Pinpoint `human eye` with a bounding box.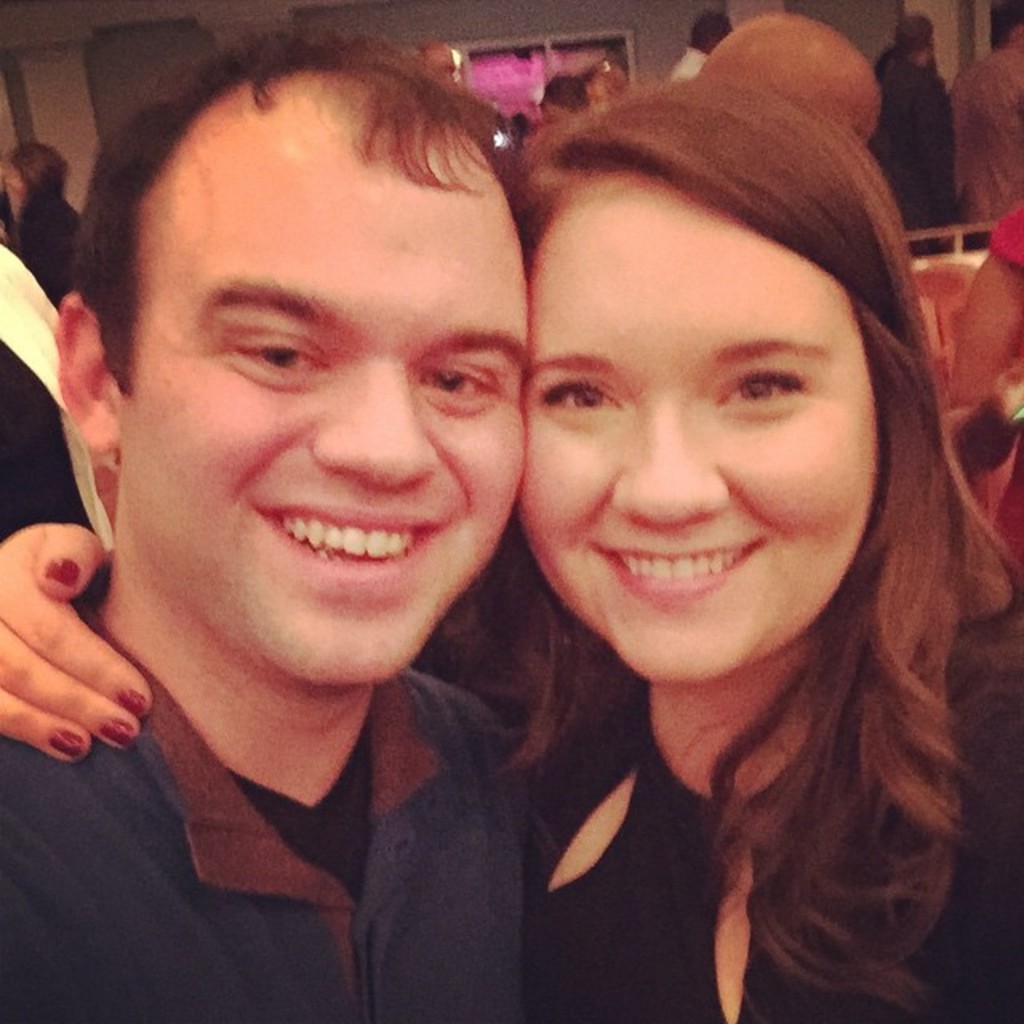
[left=530, top=370, right=626, bottom=427].
